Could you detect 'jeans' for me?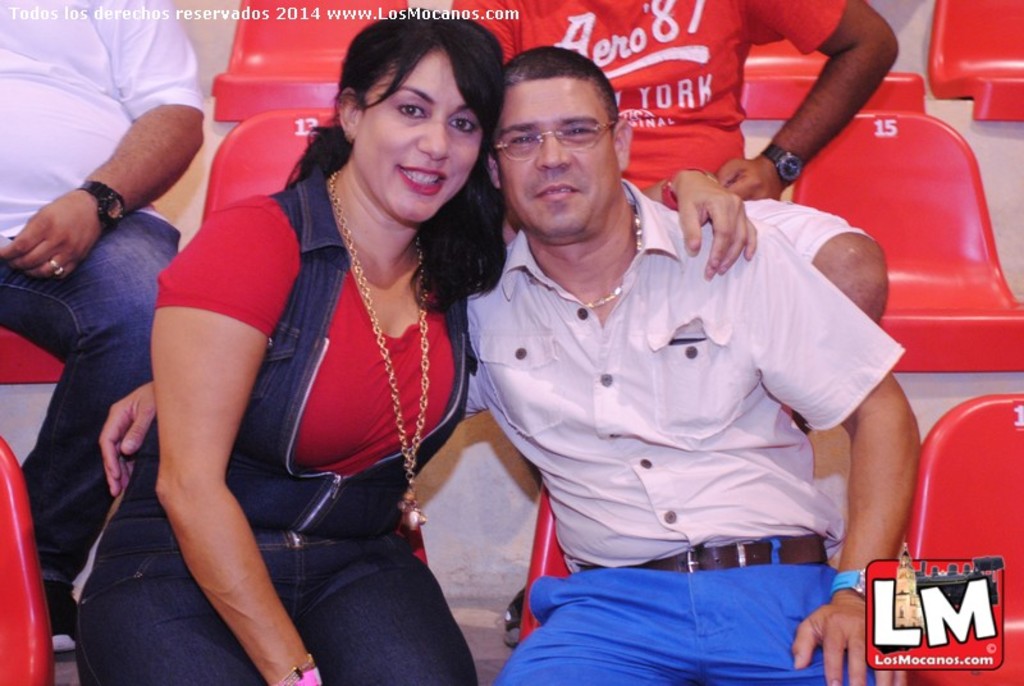
Detection result: 72, 517, 483, 683.
